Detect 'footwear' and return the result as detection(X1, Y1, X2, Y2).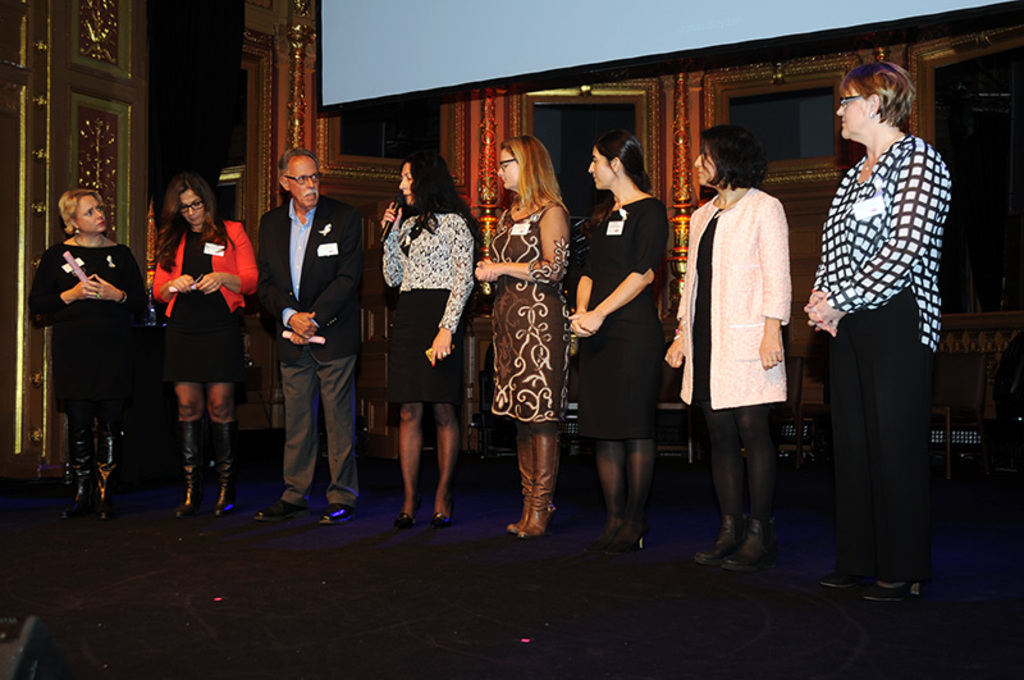
detection(602, 519, 644, 558).
